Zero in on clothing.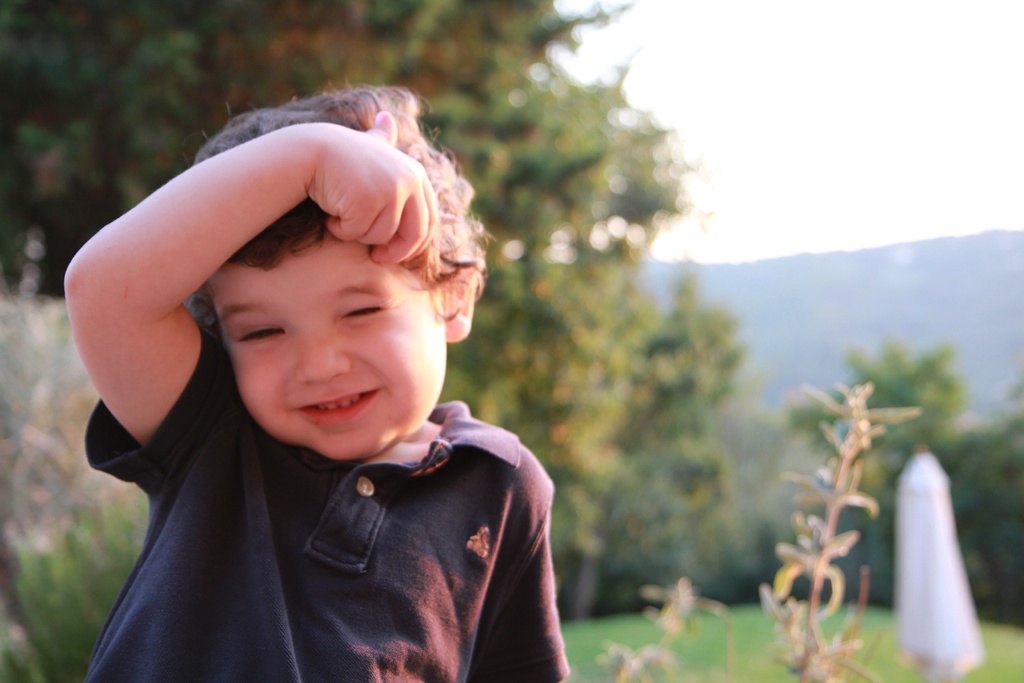
Zeroed in: {"x1": 52, "y1": 319, "x2": 590, "y2": 668}.
